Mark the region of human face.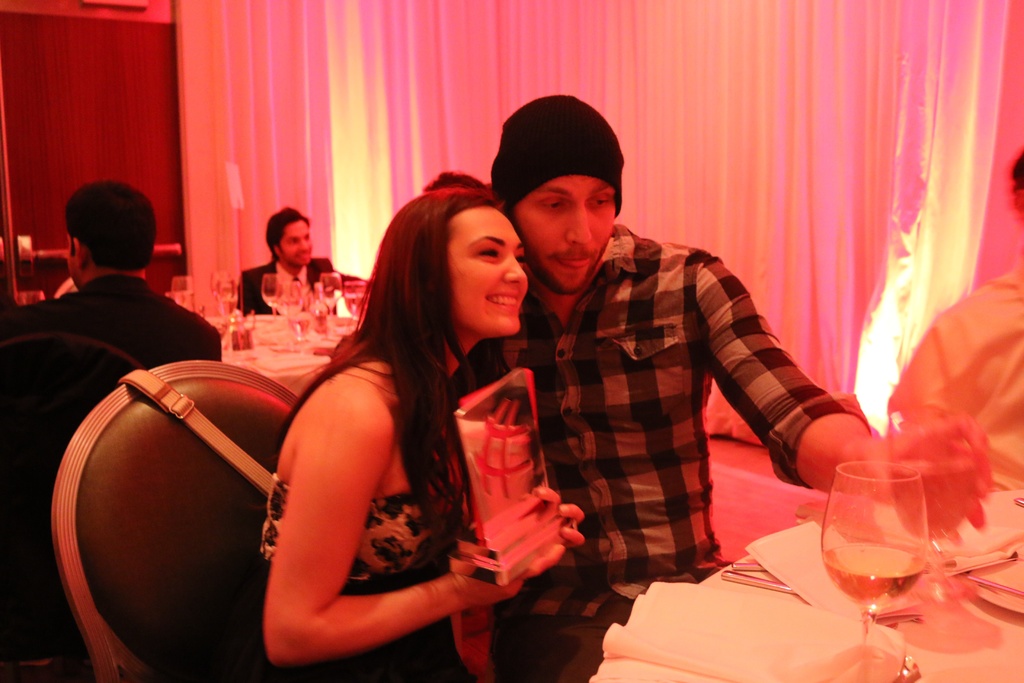
Region: box(502, 173, 616, 288).
